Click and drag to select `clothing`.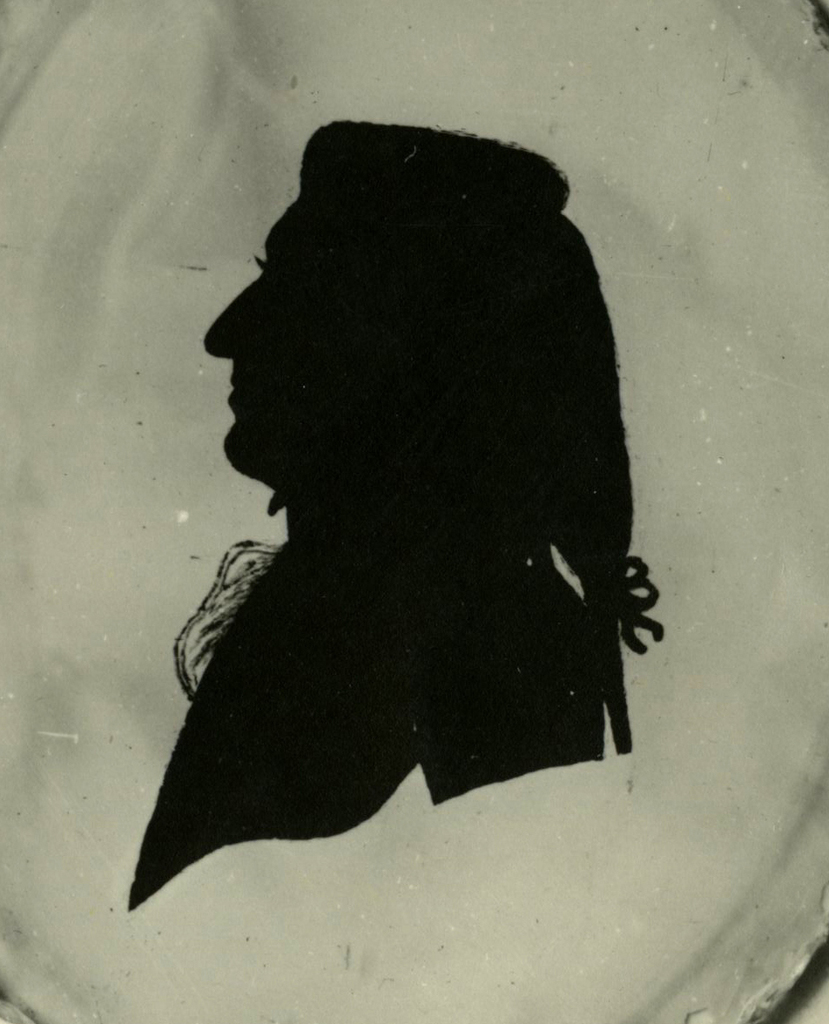
Selection: rect(120, 525, 664, 920).
